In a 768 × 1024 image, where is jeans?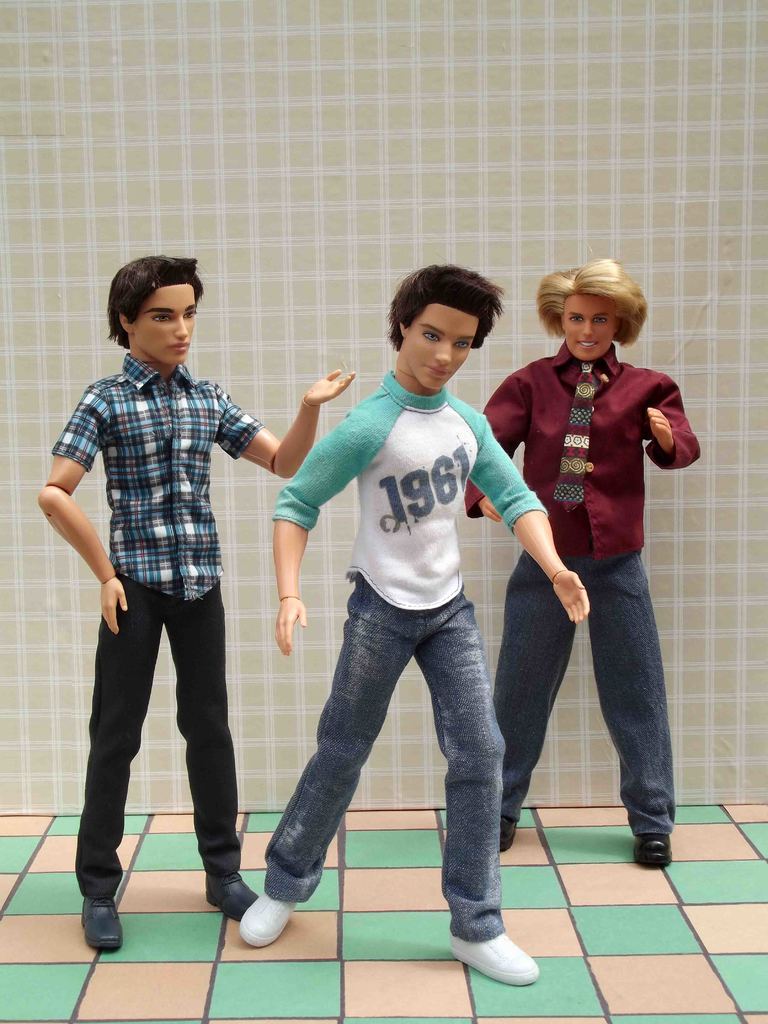
pyautogui.locateOnScreen(264, 575, 507, 949).
